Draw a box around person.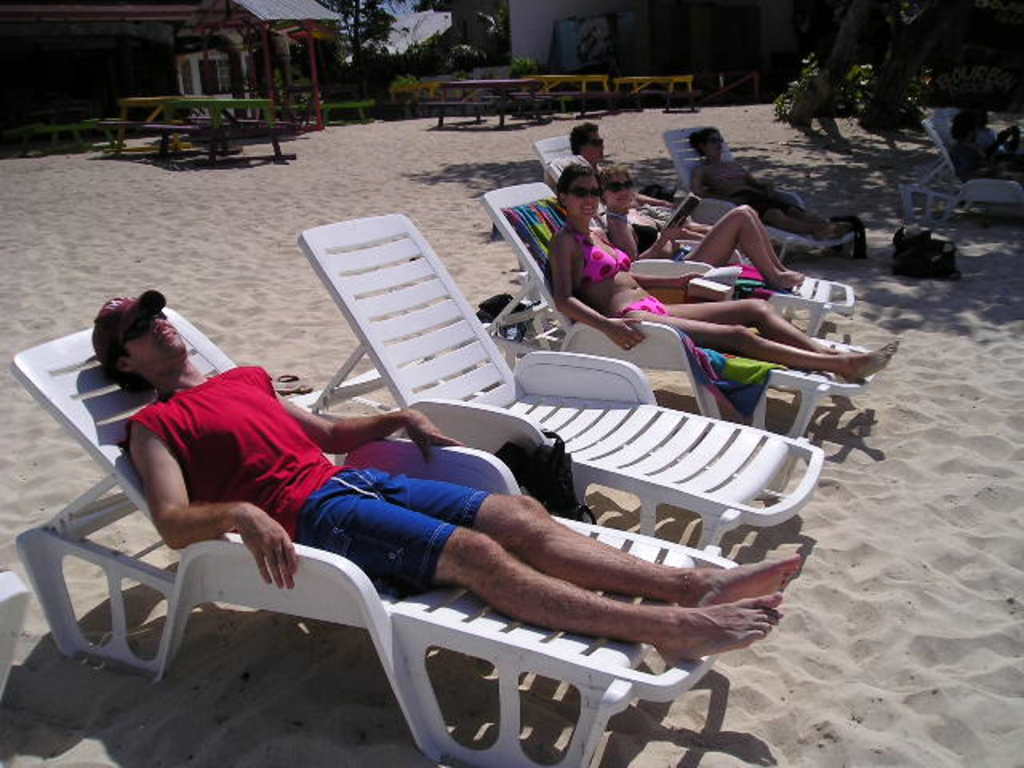
rect(662, 126, 843, 246).
